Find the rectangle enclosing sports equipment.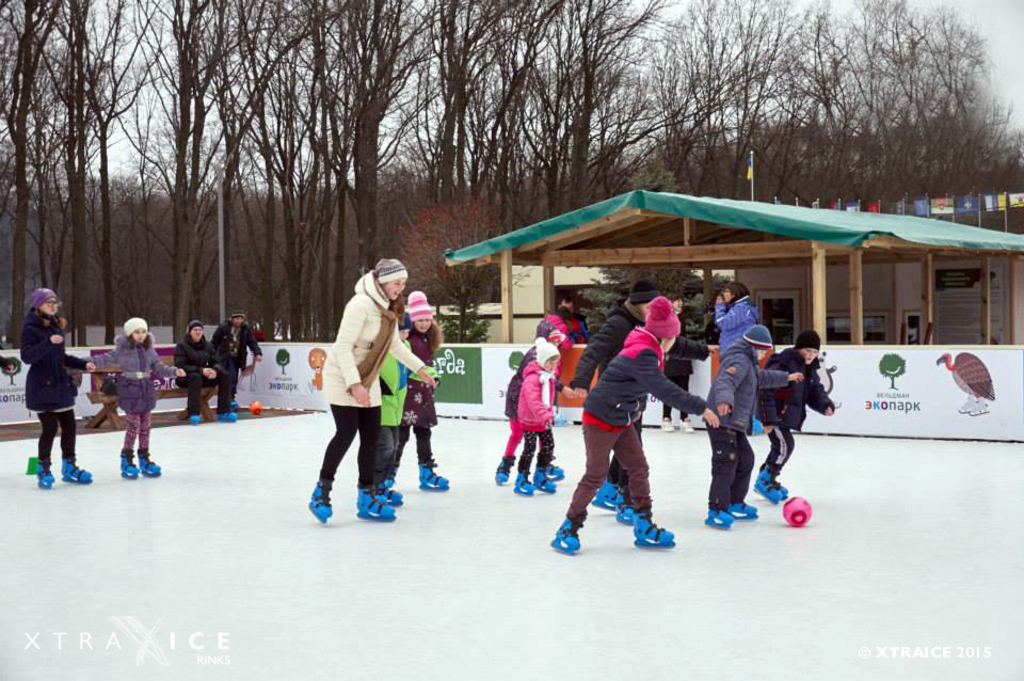
bbox=(633, 514, 675, 548).
